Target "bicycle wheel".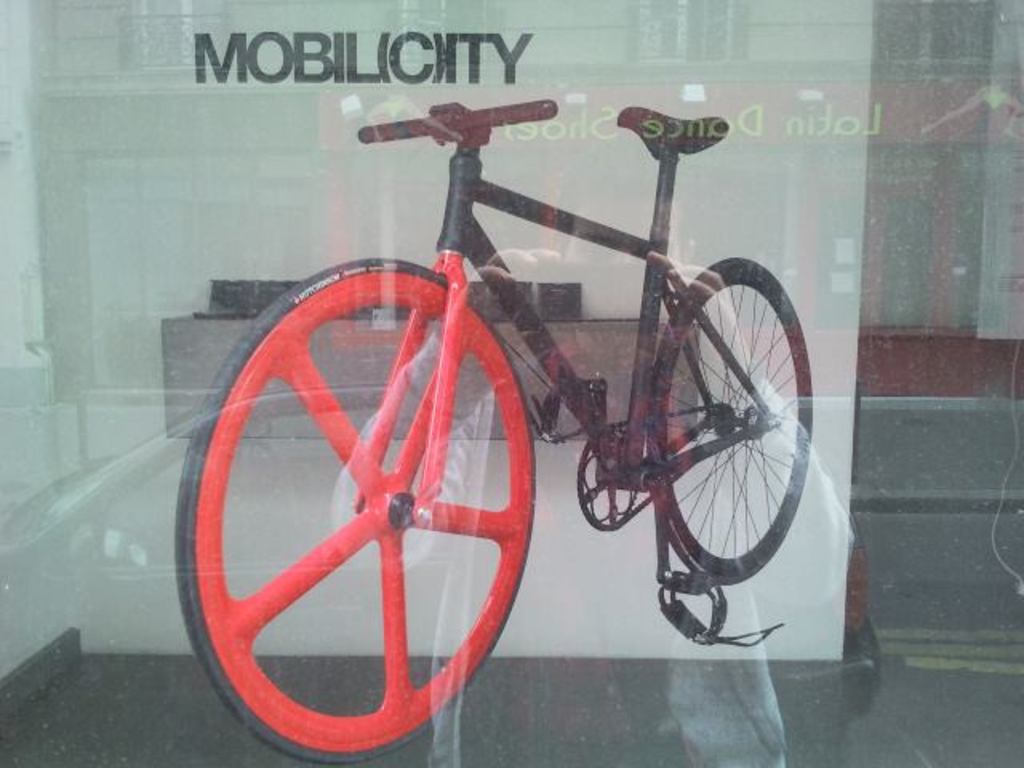
Target region: 646/253/814/589.
